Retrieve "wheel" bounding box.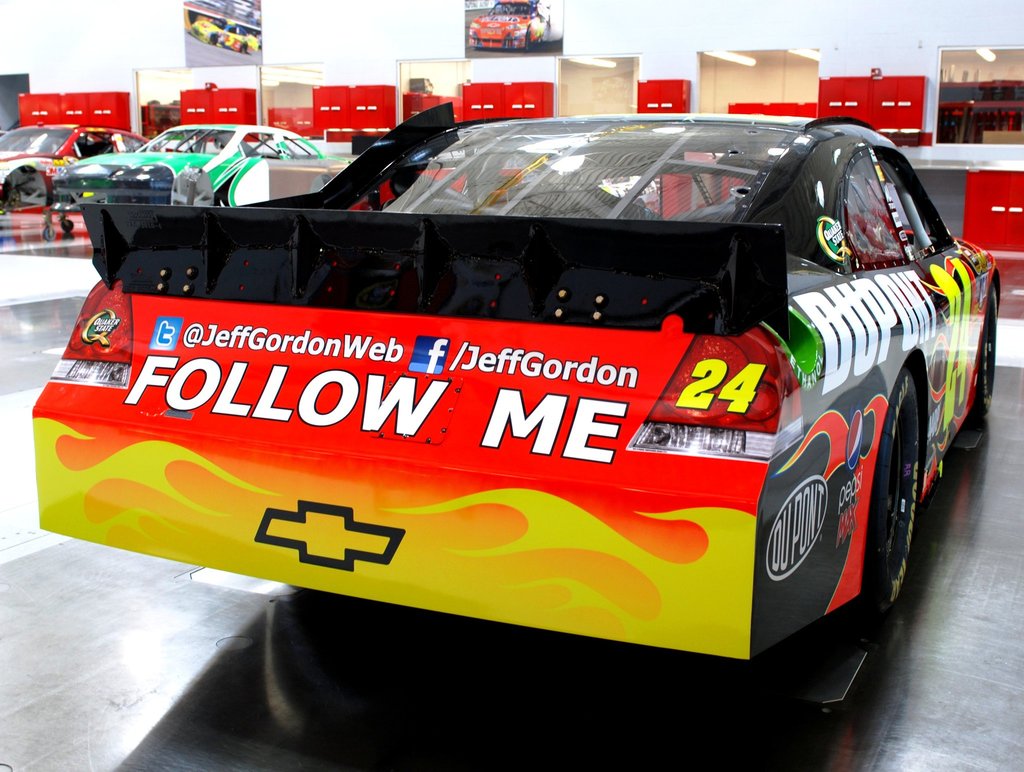
Bounding box: (left=525, top=27, right=532, bottom=51).
